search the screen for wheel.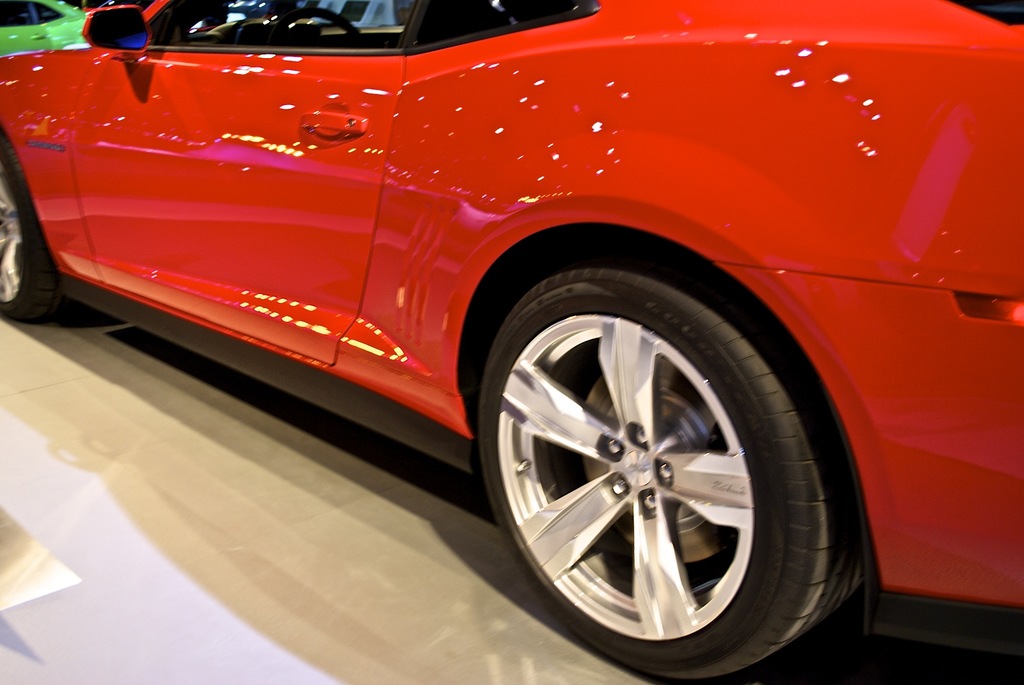
Found at [486,254,808,672].
